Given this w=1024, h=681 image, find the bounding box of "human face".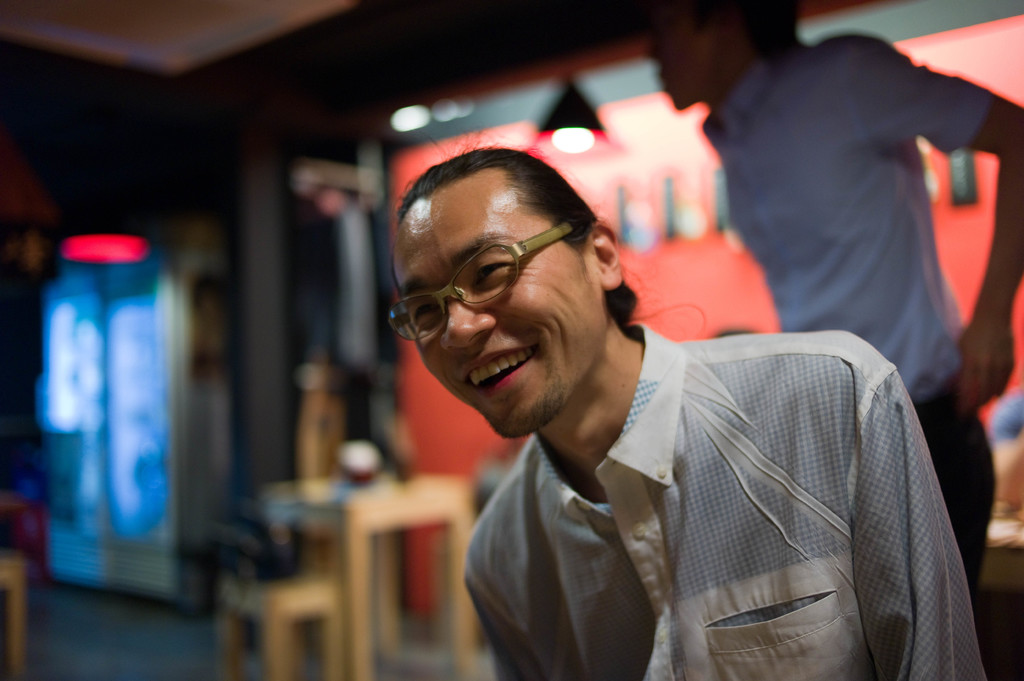
644 3 711 105.
